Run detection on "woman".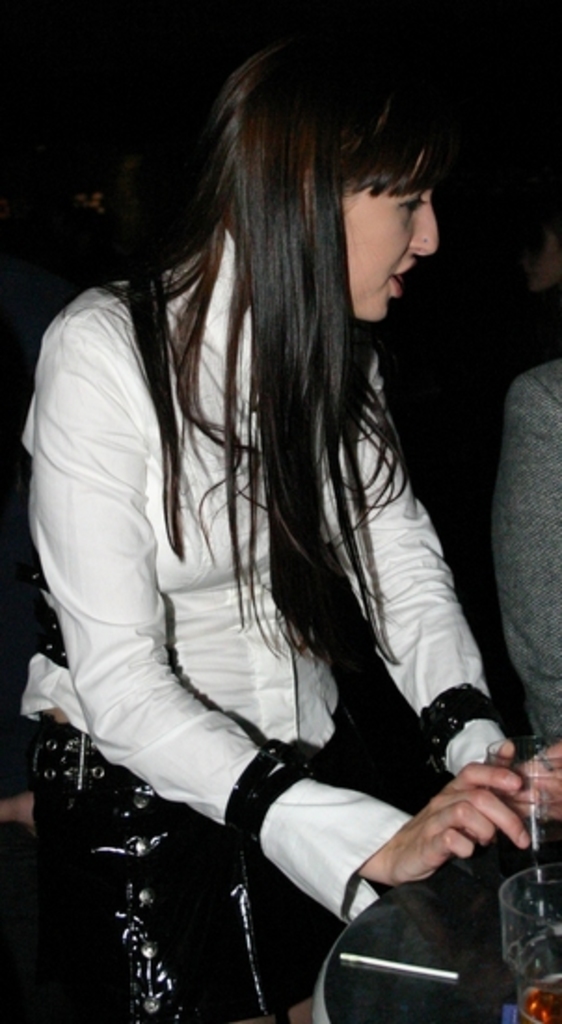
Result: (37, 35, 529, 1023).
